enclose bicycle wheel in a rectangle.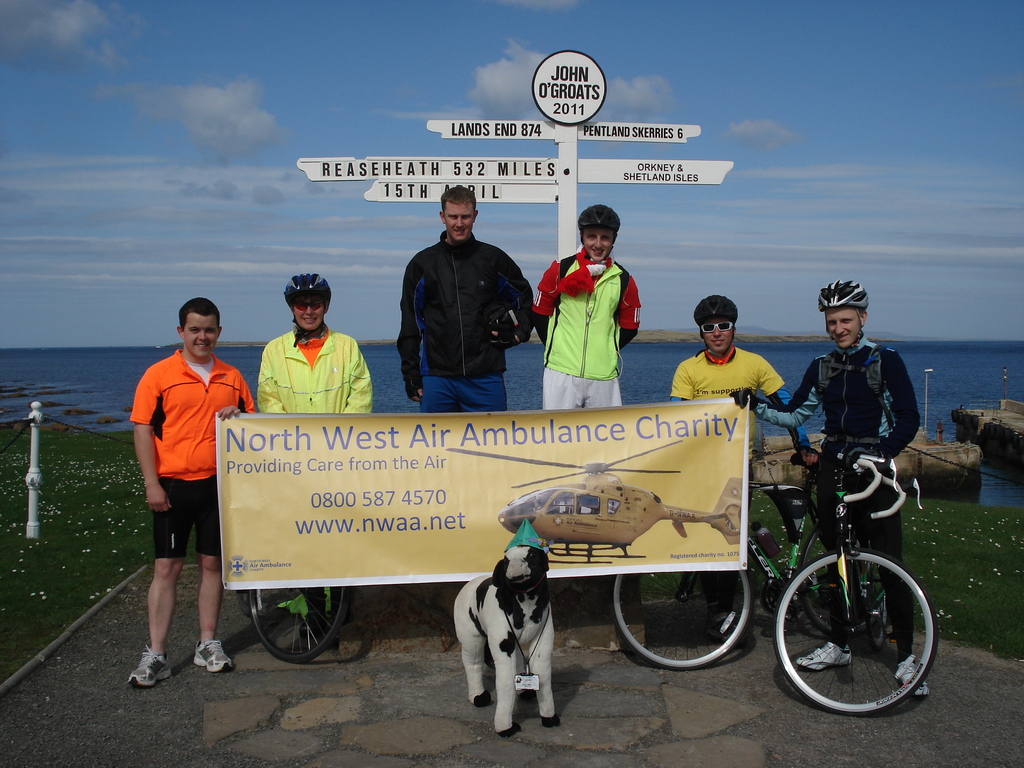
pyautogui.locateOnScreen(611, 573, 753, 668).
